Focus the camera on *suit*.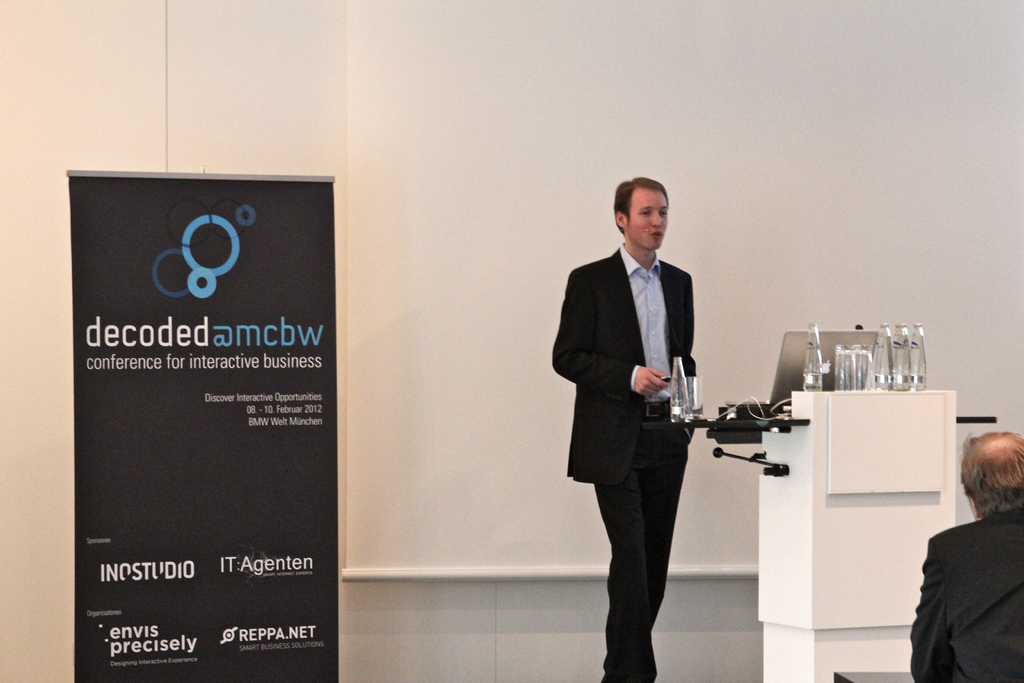
Focus region: pyautogui.locateOnScreen(909, 502, 1023, 682).
